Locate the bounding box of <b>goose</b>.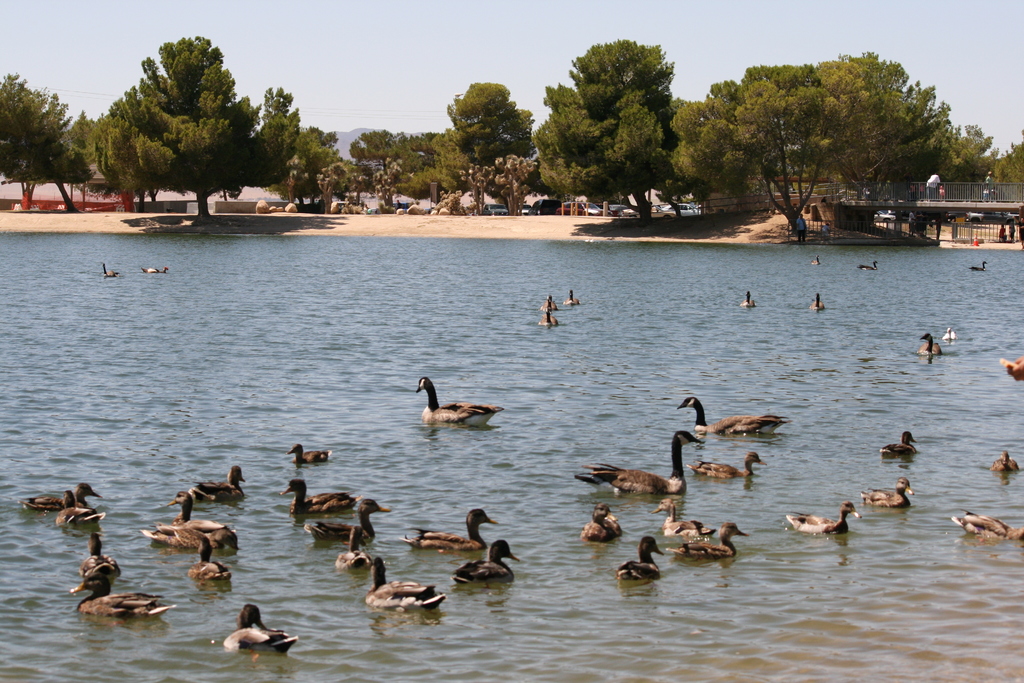
Bounding box: left=737, top=288, right=755, bottom=308.
